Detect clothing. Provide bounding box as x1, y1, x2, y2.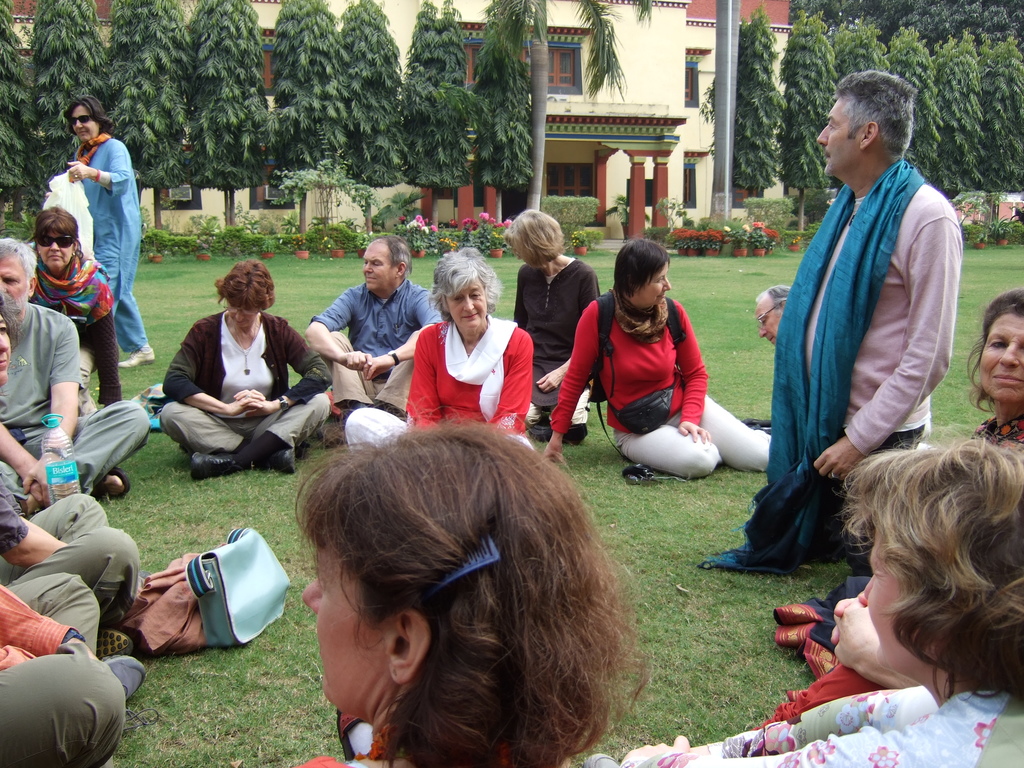
511, 257, 603, 435.
